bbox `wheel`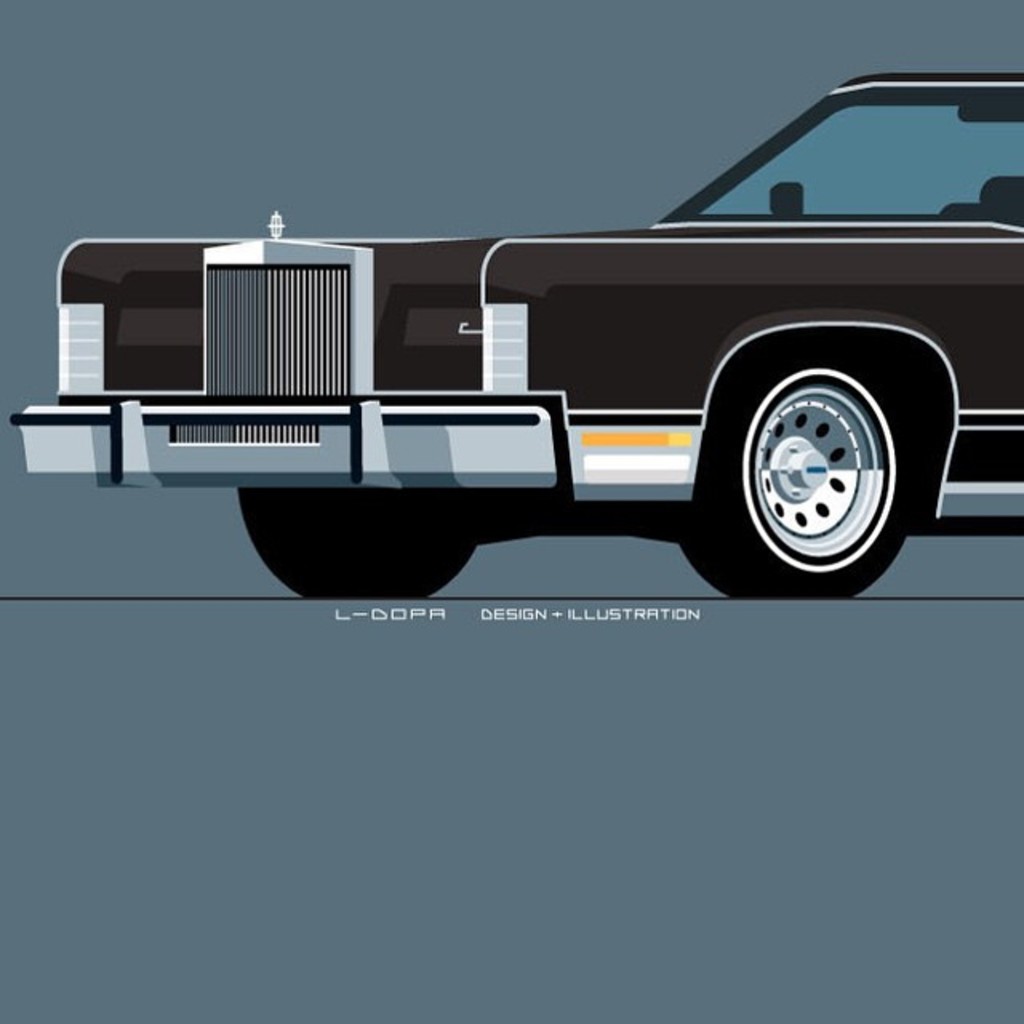
691 302 928 590
